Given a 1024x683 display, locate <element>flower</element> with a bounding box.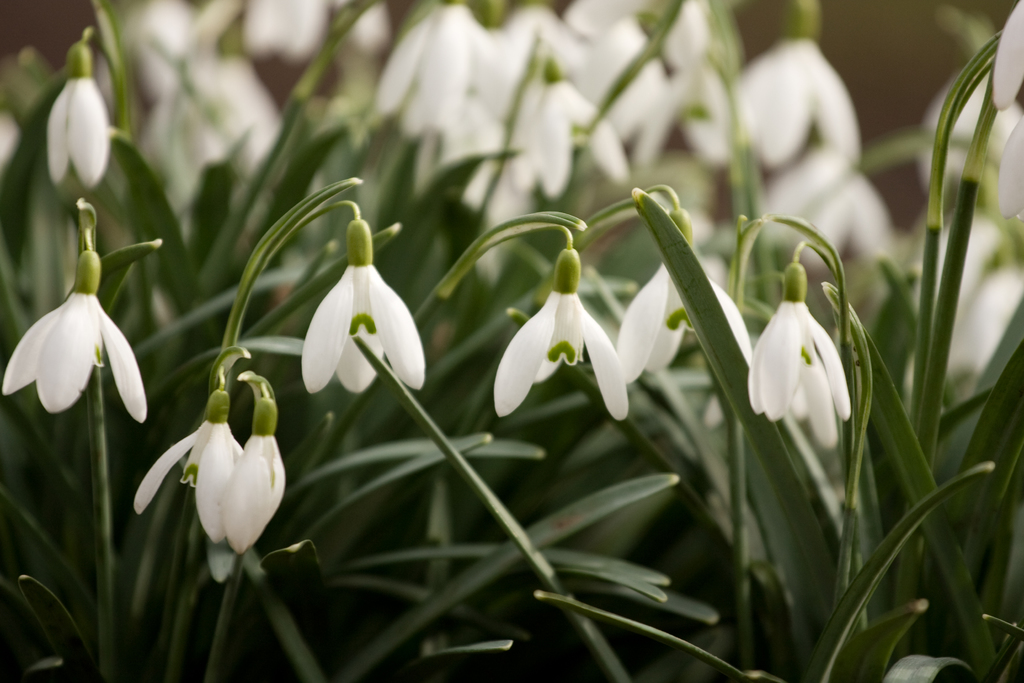
Located: region(746, 257, 850, 446).
